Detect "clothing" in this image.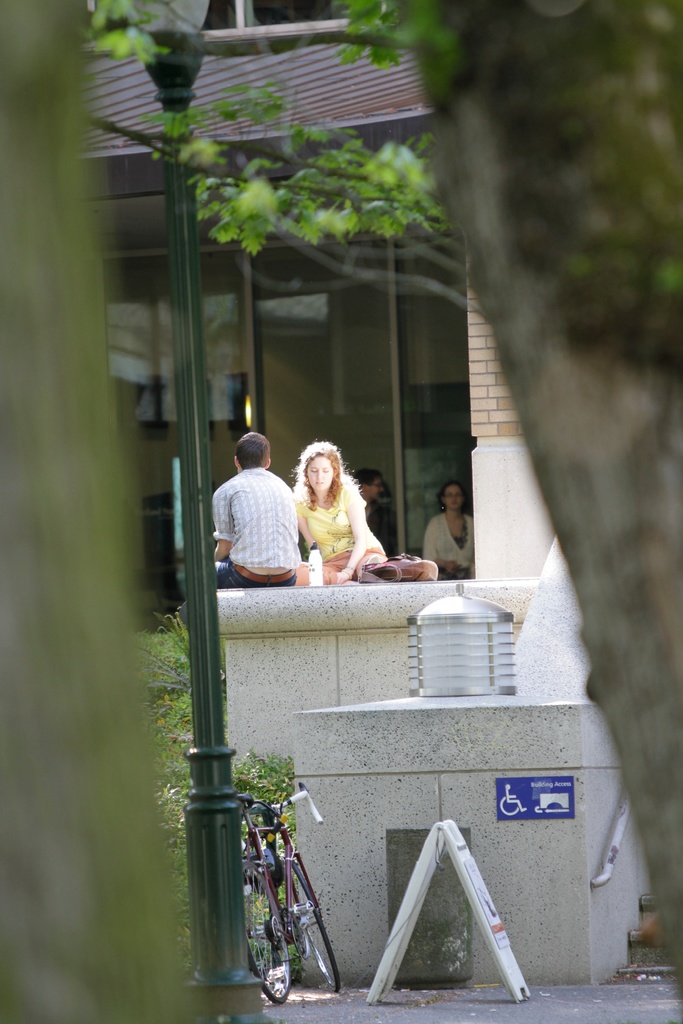
Detection: crop(298, 487, 375, 573).
